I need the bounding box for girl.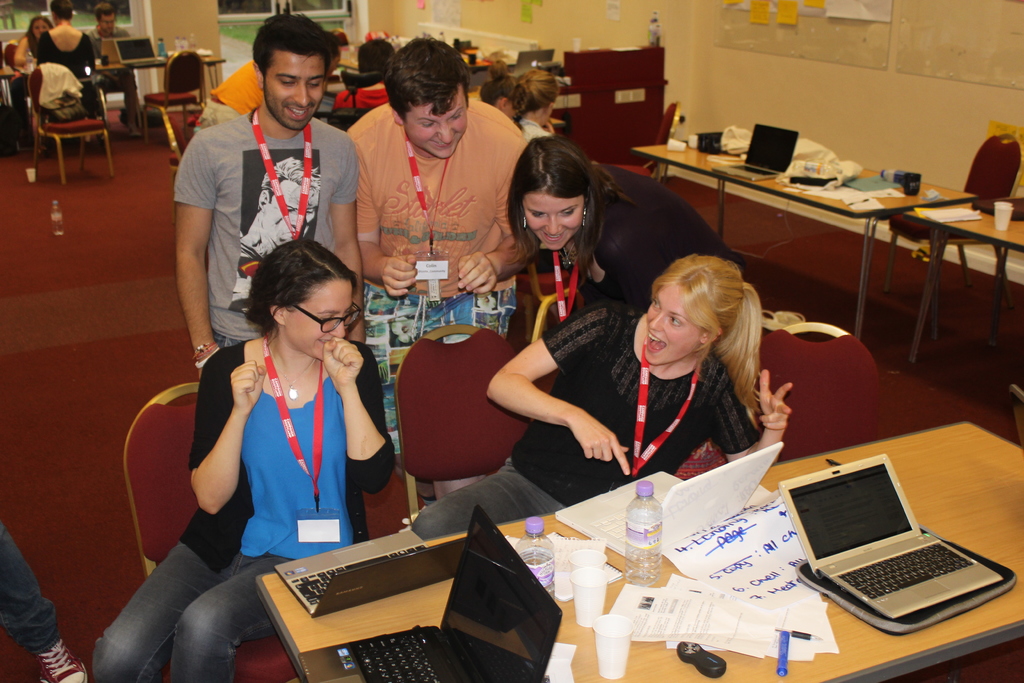
Here it is: 92:238:399:682.
